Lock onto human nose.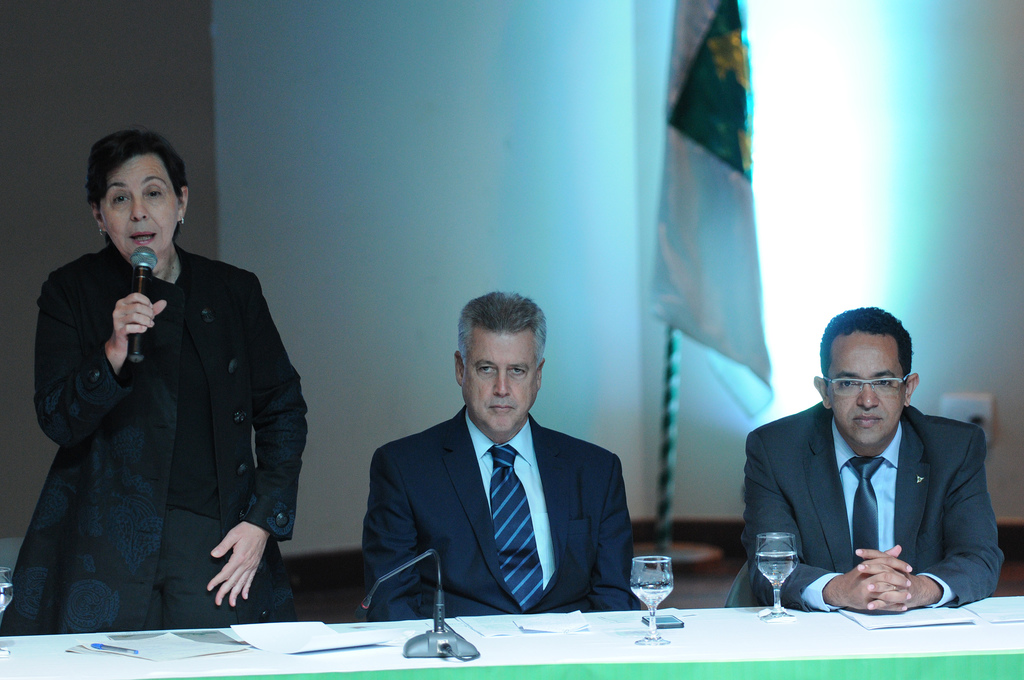
Locked: <bbox>130, 188, 148, 221</bbox>.
